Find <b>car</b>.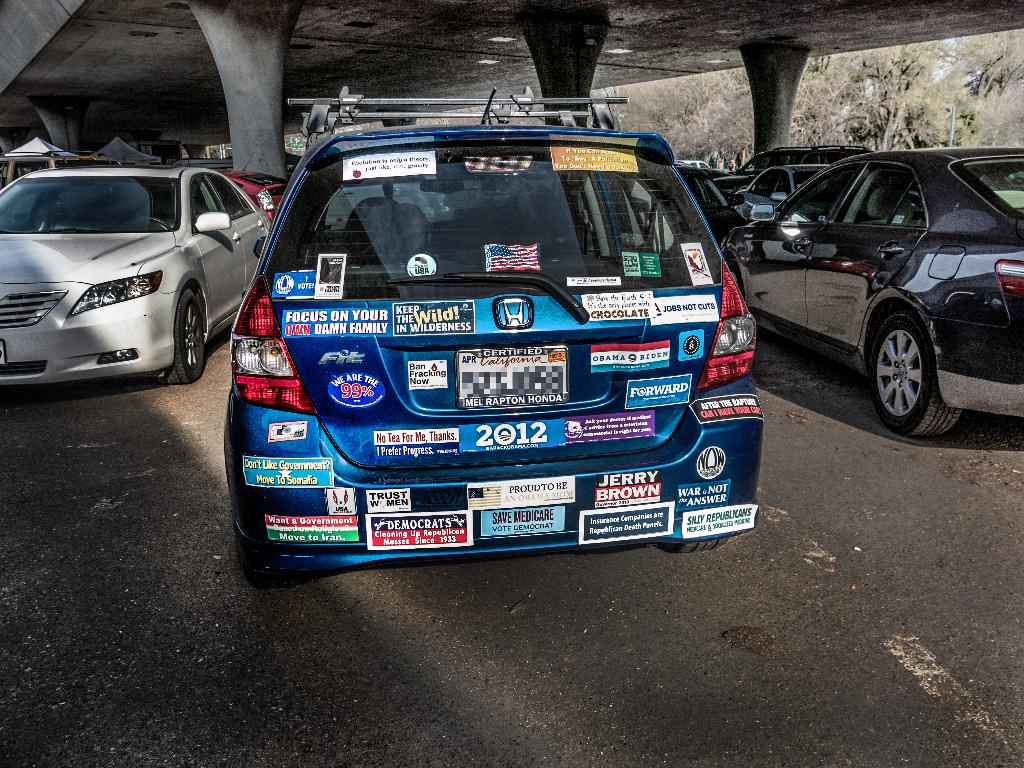
(220, 99, 767, 547).
